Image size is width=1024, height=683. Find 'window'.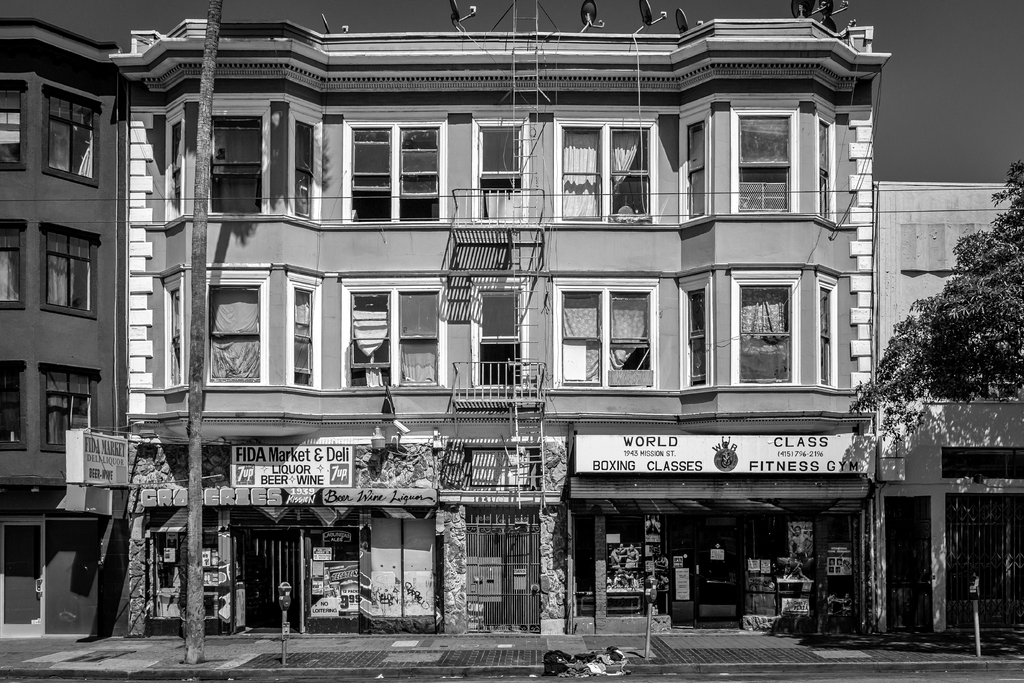
left=158, top=268, right=271, bottom=391.
